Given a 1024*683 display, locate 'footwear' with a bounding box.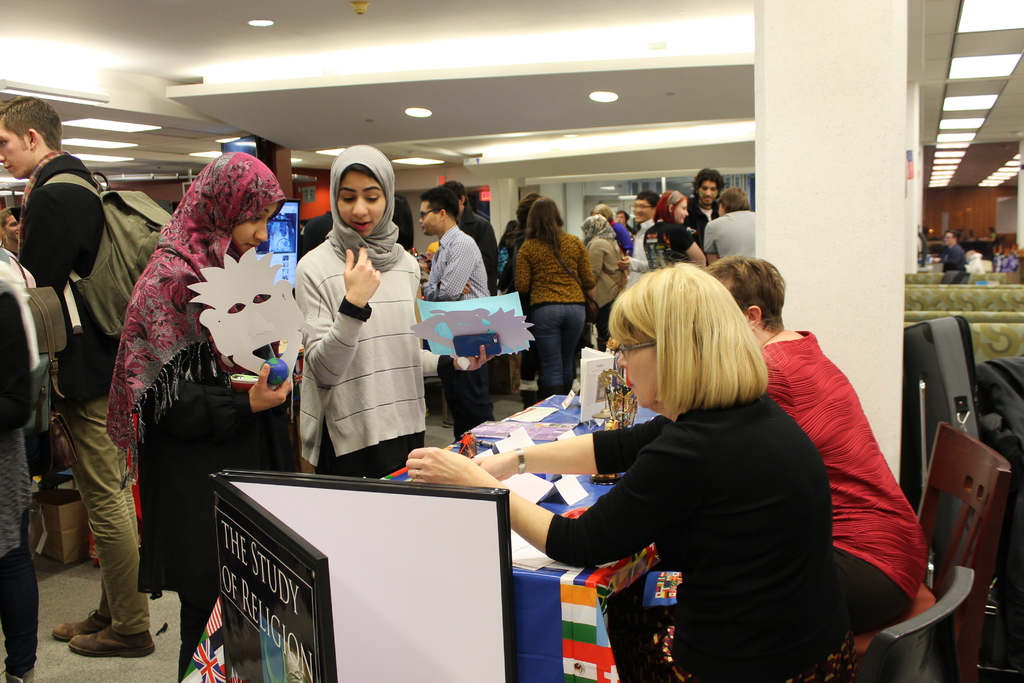
Located: {"x1": 442, "y1": 418, "x2": 455, "y2": 427}.
